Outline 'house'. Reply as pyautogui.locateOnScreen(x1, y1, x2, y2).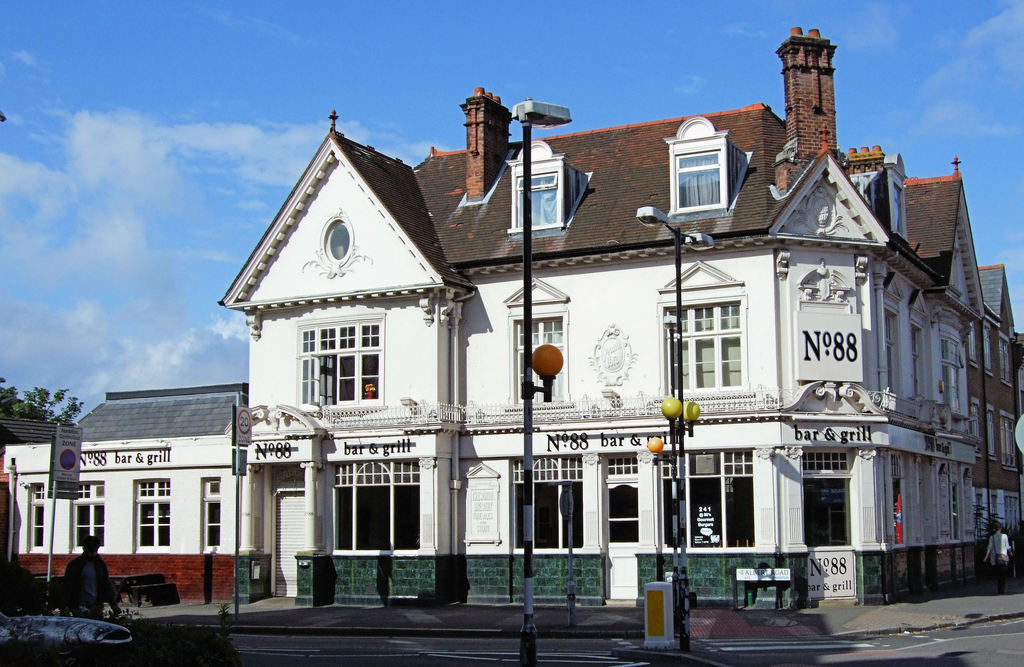
pyautogui.locateOnScreen(466, 138, 682, 608).
